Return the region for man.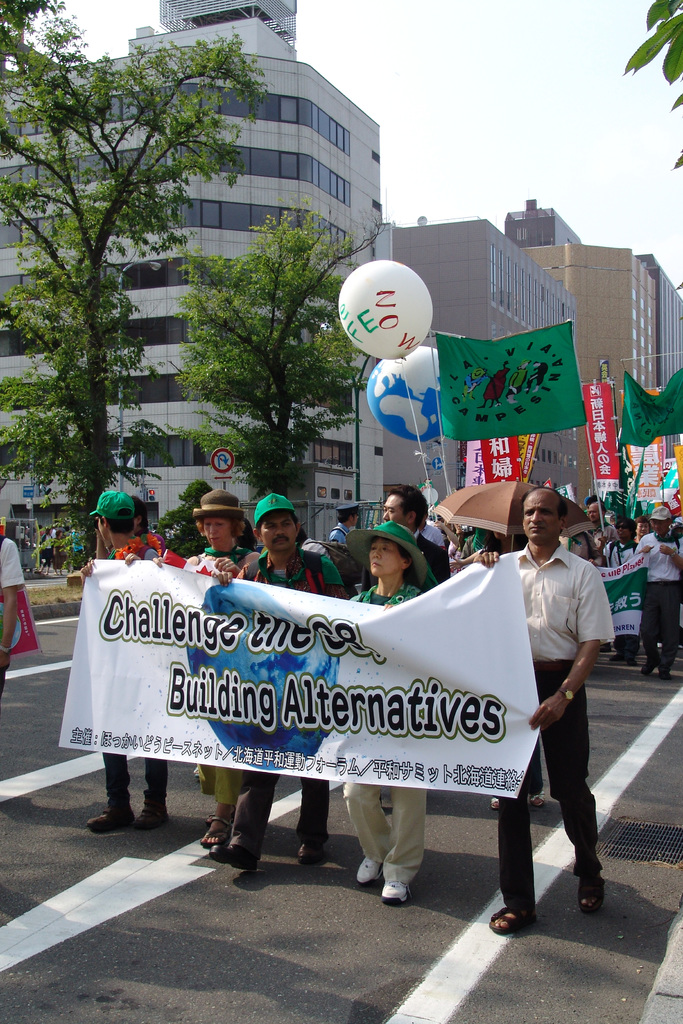
(329, 504, 362, 594).
